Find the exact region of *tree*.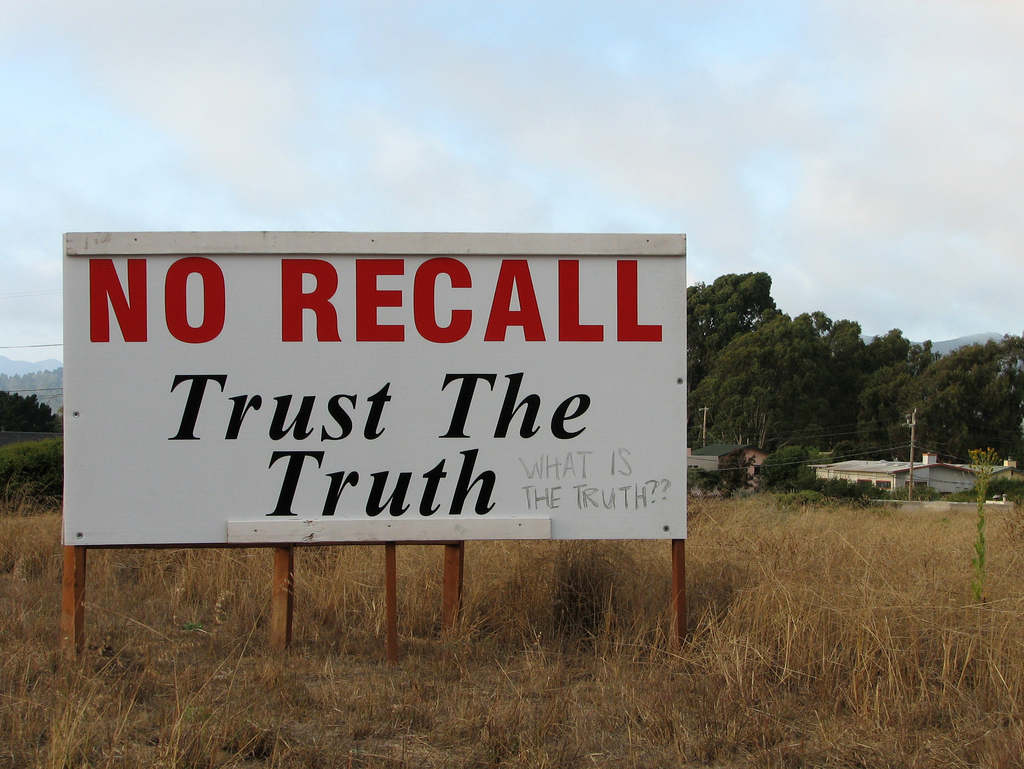
Exact region: select_region(749, 442, 835, 495).
